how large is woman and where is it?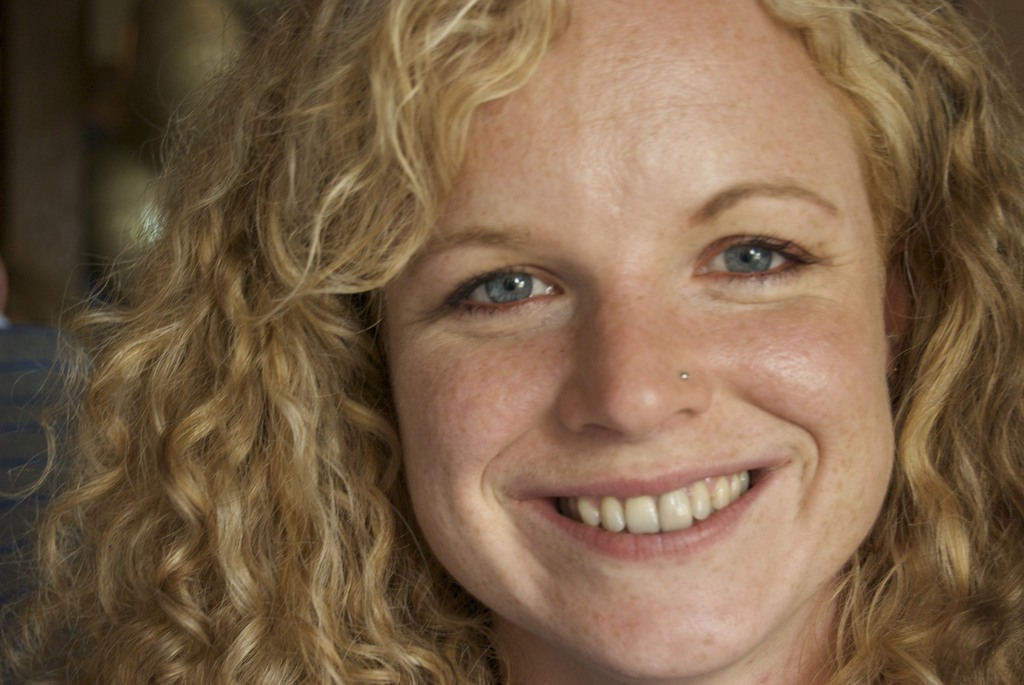
Bounding box: box=[0, 0, 1023, 684].
